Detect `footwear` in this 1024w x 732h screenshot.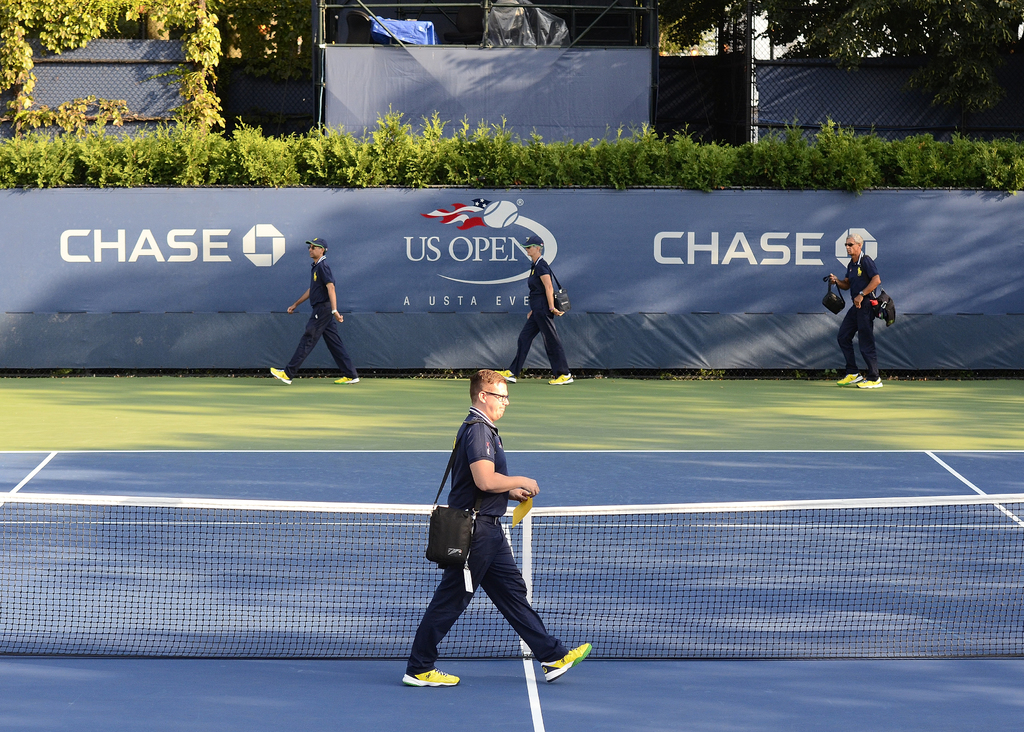
Detection: left=544, top=367, right=572, bottom=386.
